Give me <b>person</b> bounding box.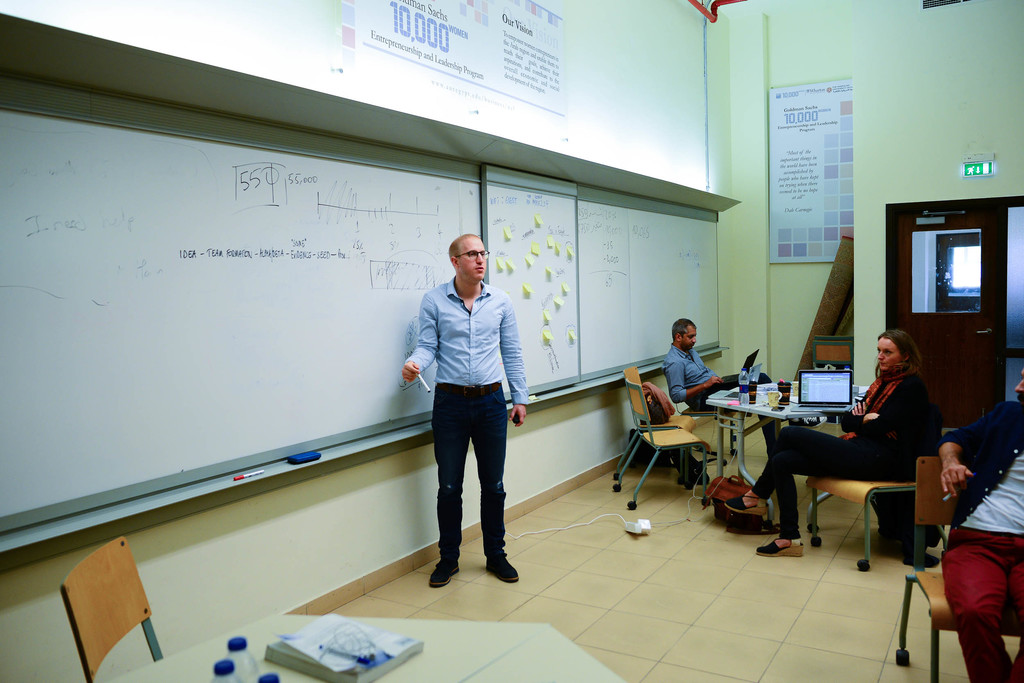
select_region(401, 233, 534, 586).
